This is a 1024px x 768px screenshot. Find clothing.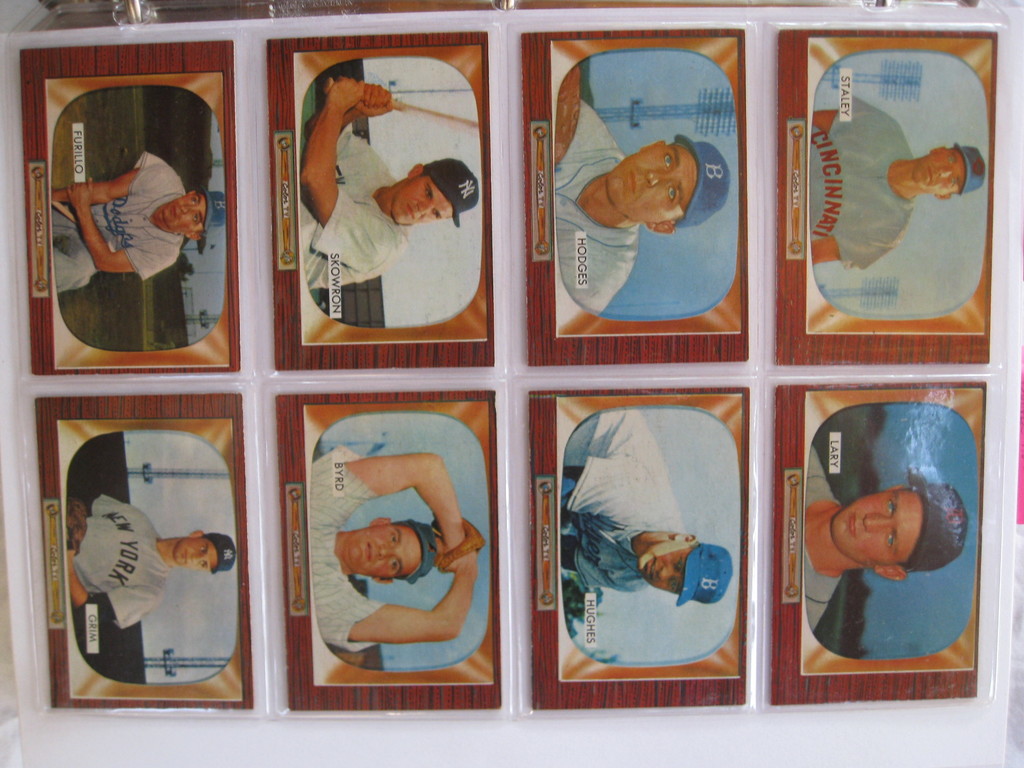
Bounding box: <box>62,491,181,637</box>.
